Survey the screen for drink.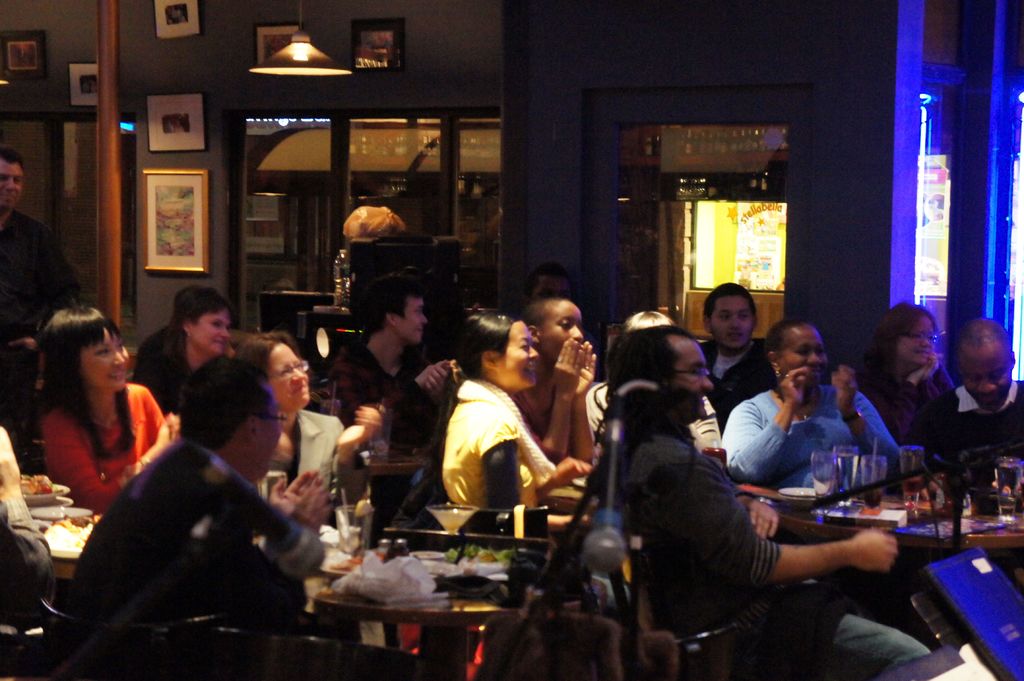
Survey found: crop(866, 490, 879, 506).
